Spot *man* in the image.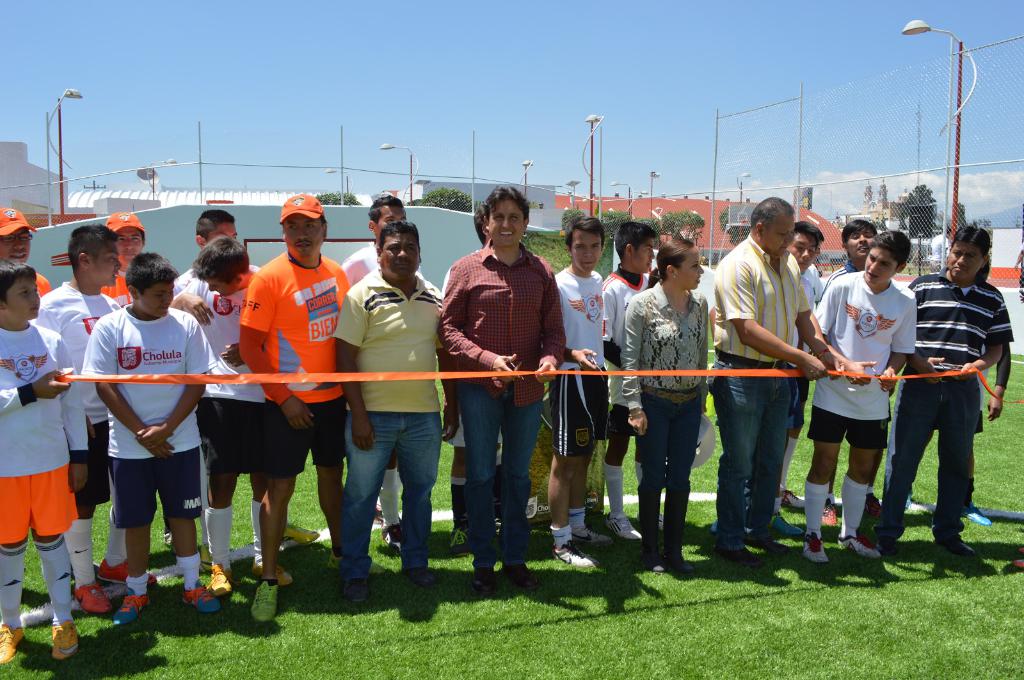
*man* found at x1=902 y1=243 x2=1009 y2=560.
